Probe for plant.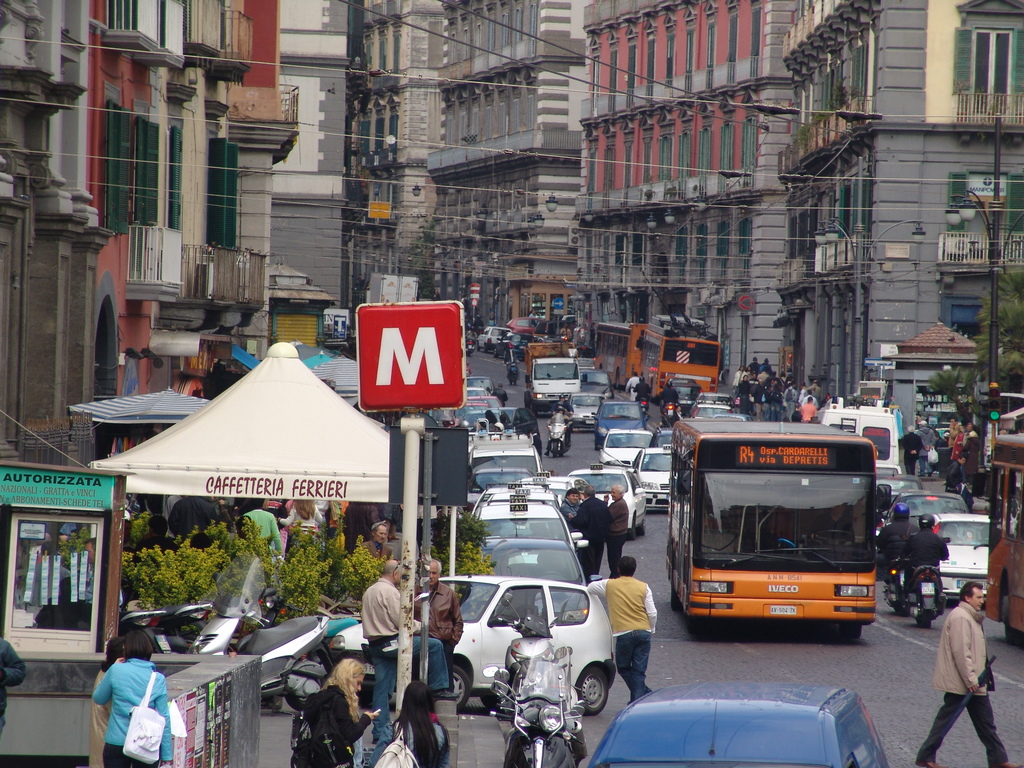
Probe result: 120 532 205 627.
